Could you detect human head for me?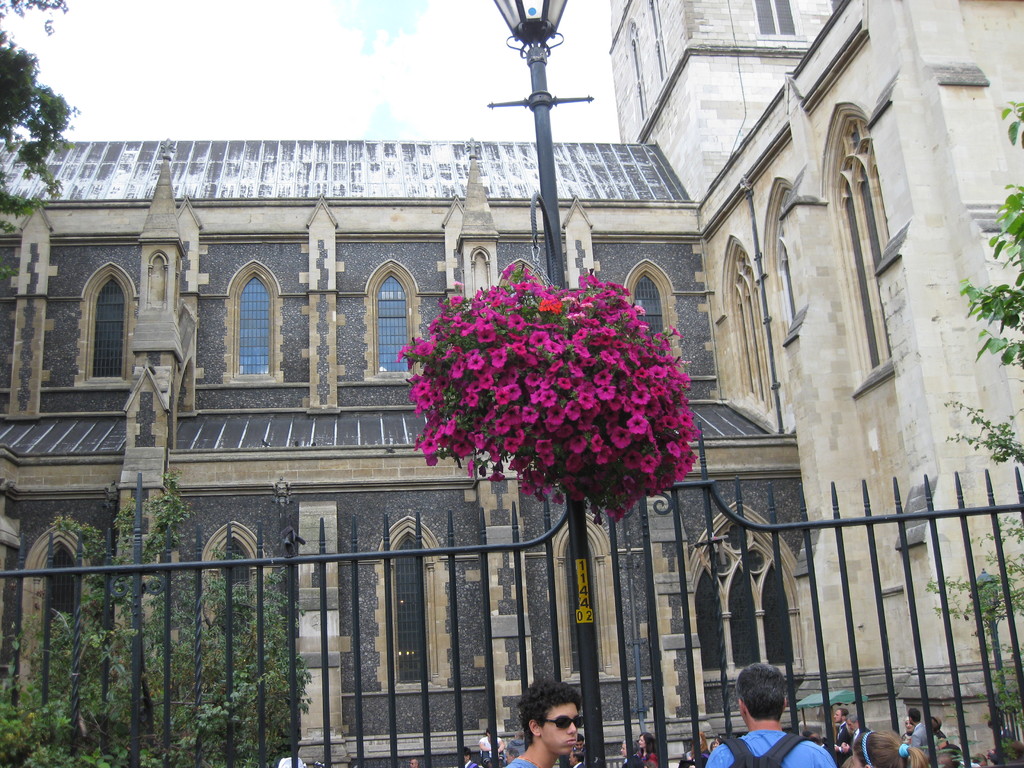
Detection result: x1=692, y1=733, x2=706, y2=750.
